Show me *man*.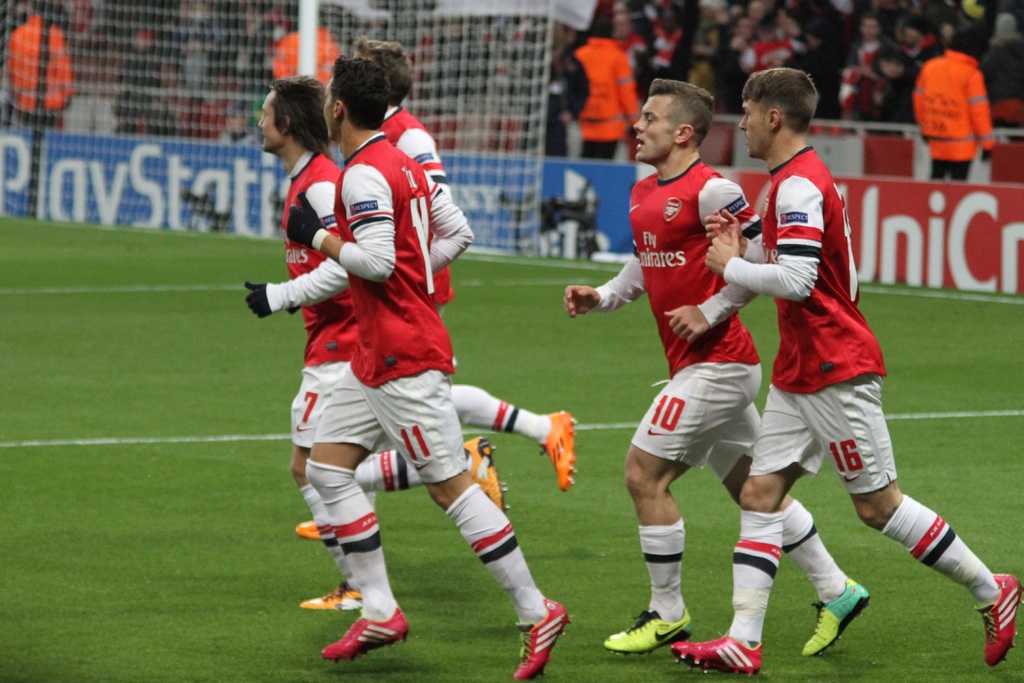
*man* is here: [572, 17, 642, 161].
